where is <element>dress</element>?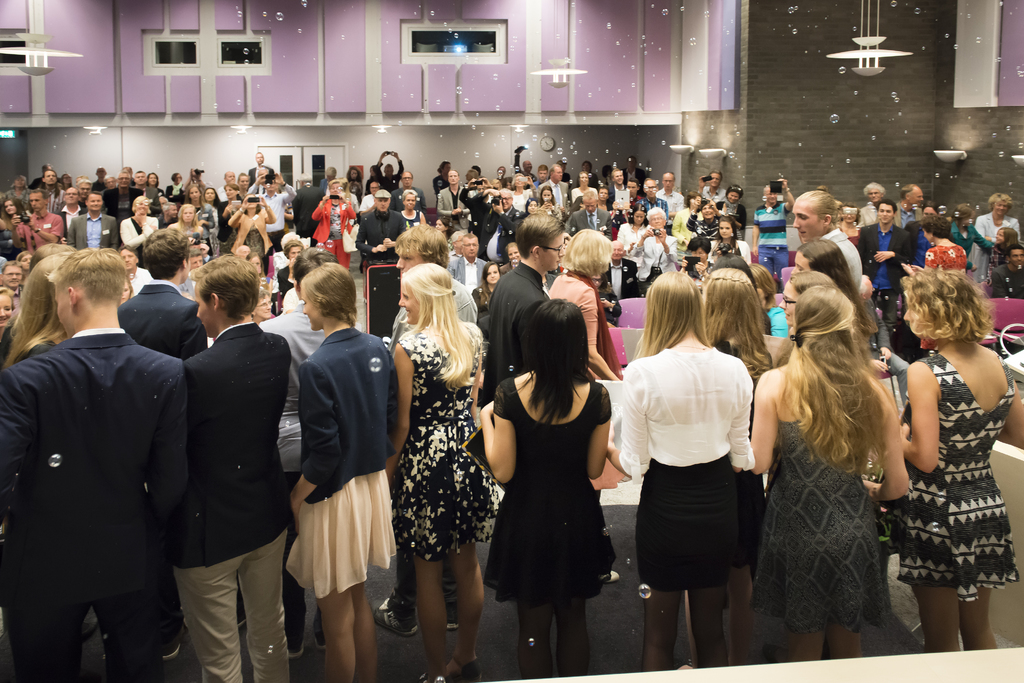
detection(489, 378, 612, 606).
